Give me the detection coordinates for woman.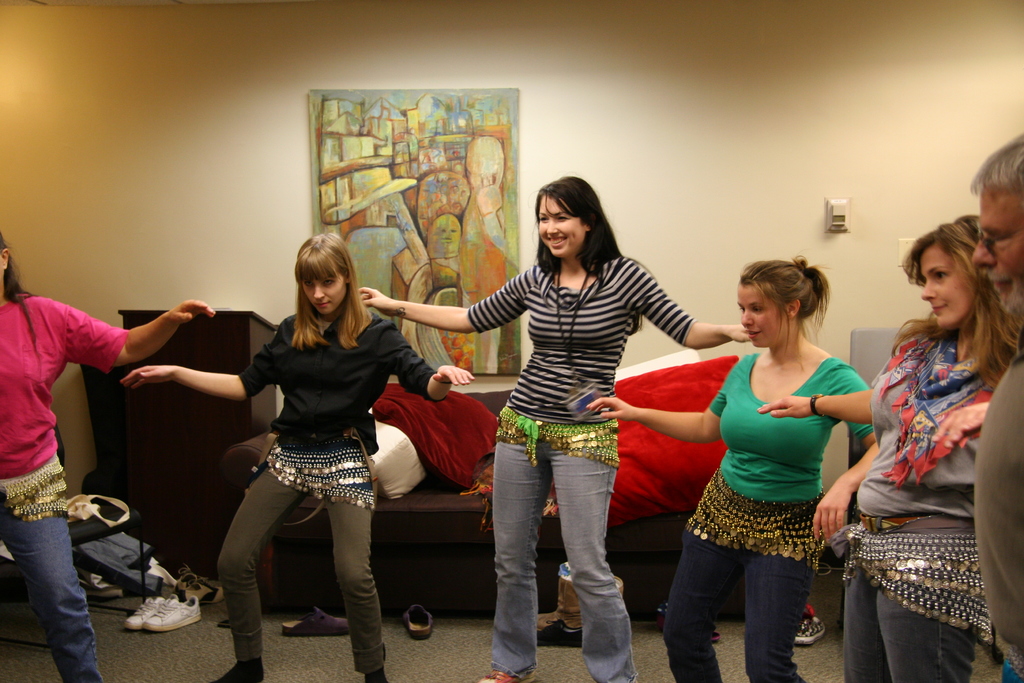
(x1=360, y1=170, x2=748, y2=682).
